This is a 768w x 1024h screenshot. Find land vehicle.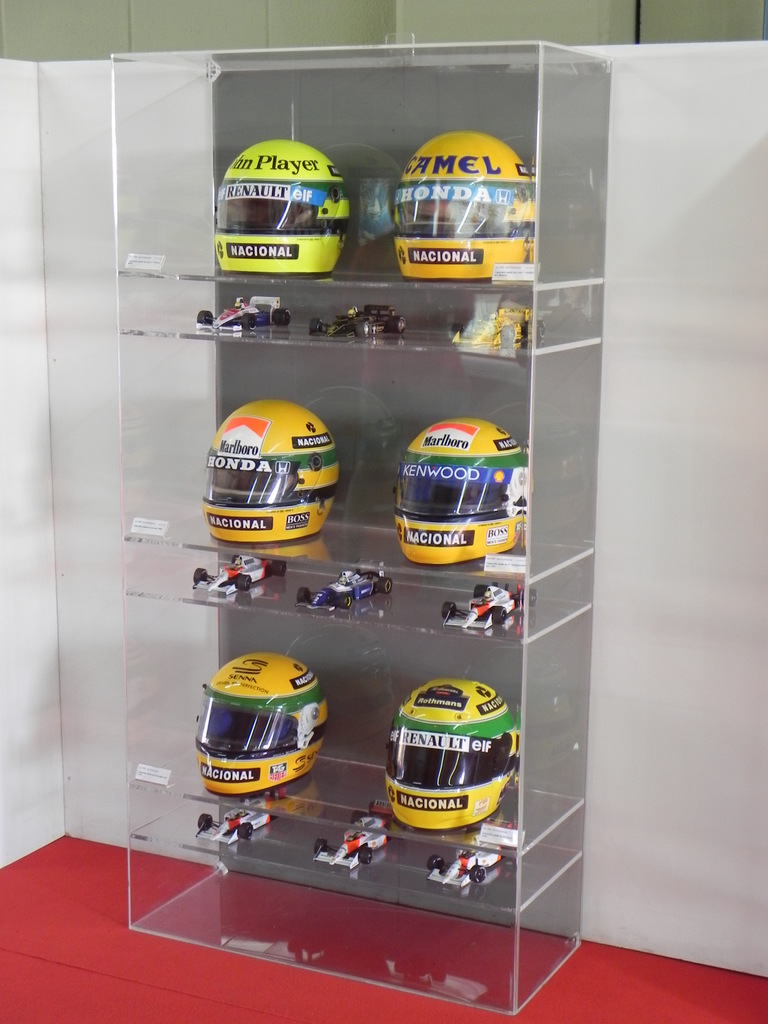
Bounding box: l=195, t=785, r=280, b=846.
